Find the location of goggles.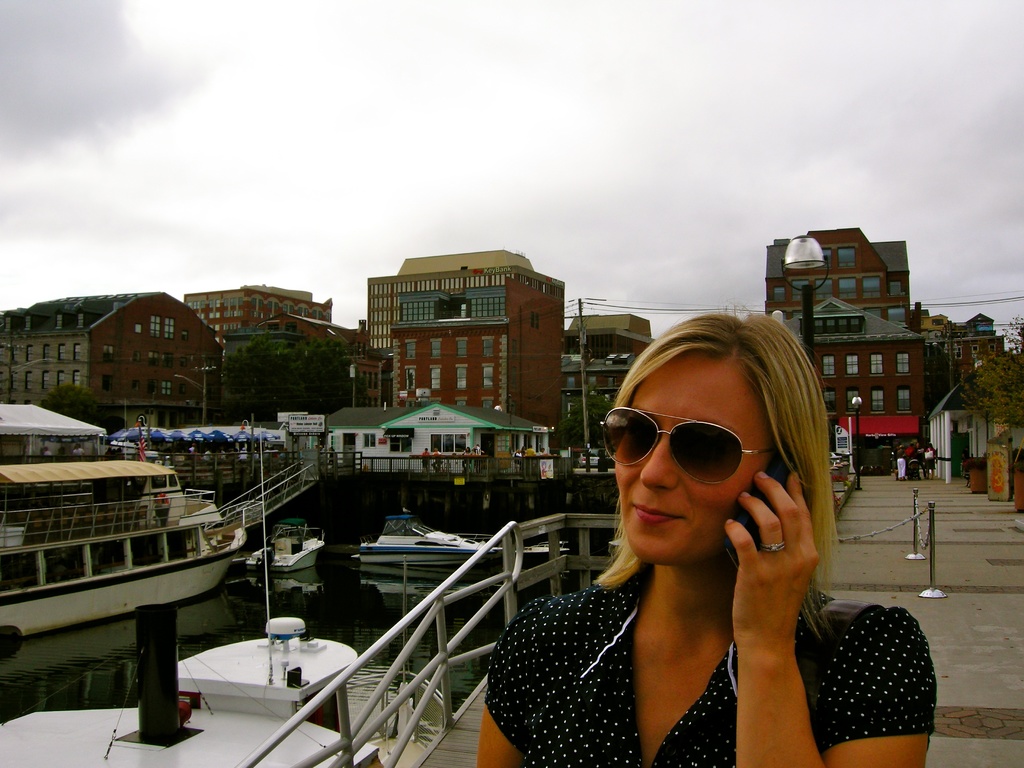
Location: pyautogui.locateOnScreen(594, 396, 806, 507).
